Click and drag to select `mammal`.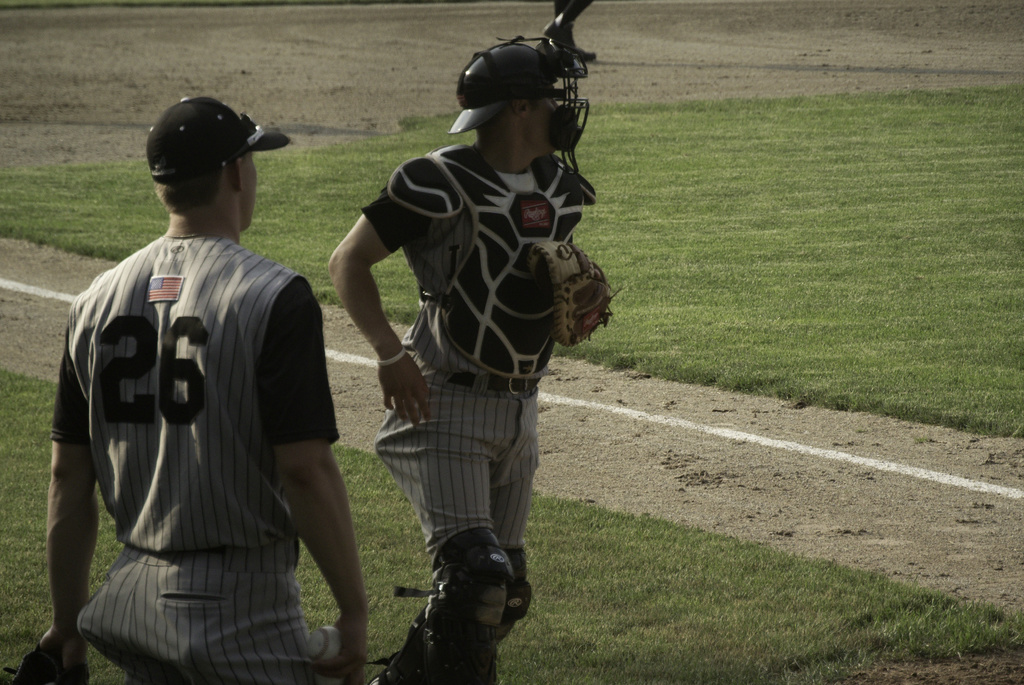
Selection: {"x1": 318, "y1": 46, "x2": 621, "y2": 622}.
